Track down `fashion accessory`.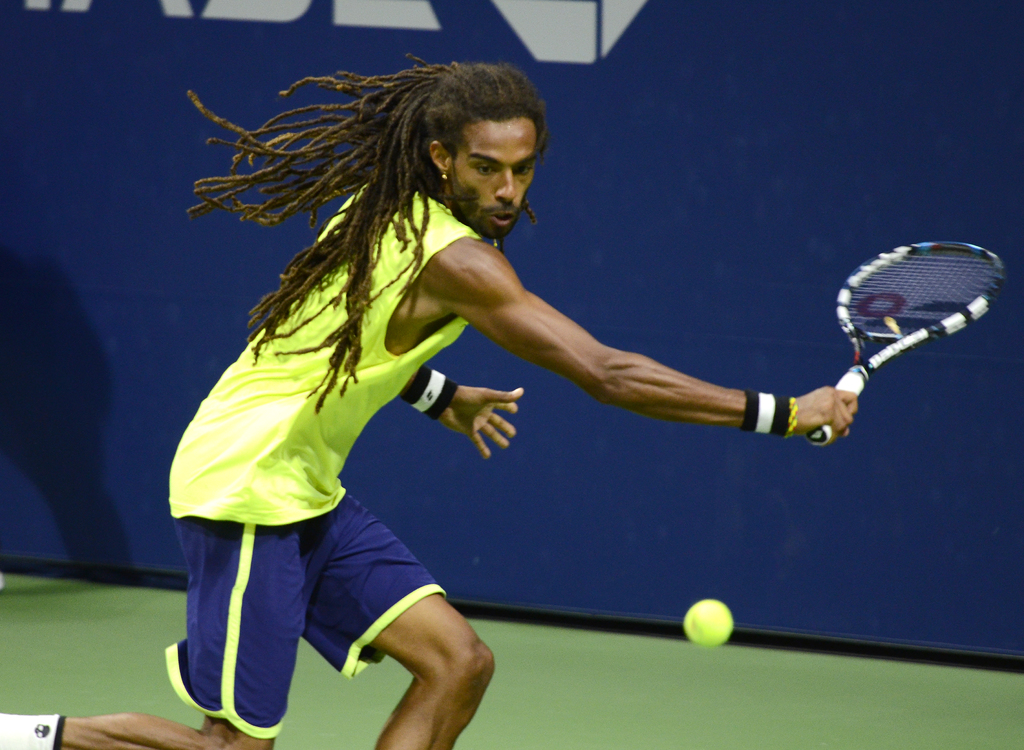
Tracked to (404, 367, 456, 422).
